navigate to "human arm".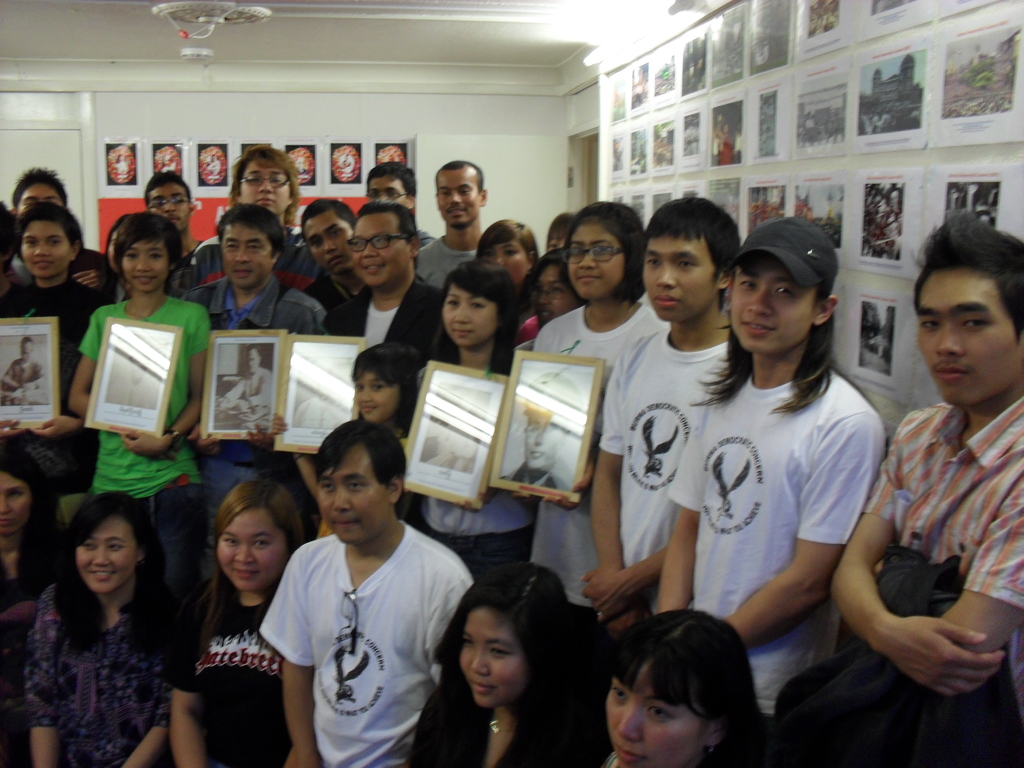
Navigation target: bbox(275, 410, 291, 440).
